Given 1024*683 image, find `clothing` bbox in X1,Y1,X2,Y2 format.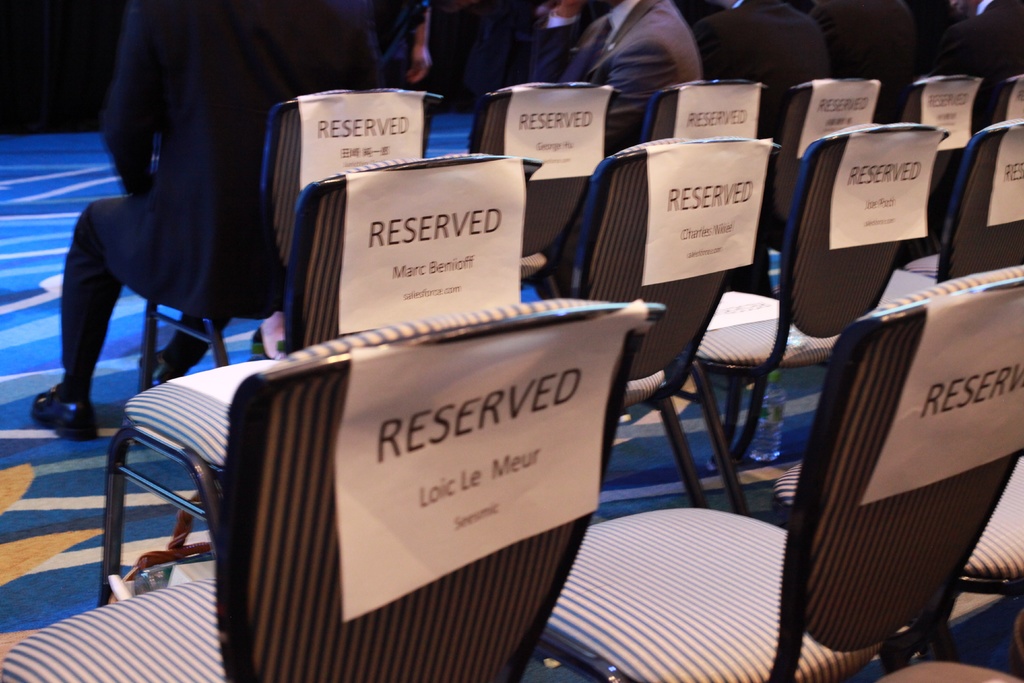
943,0,1023,131.
